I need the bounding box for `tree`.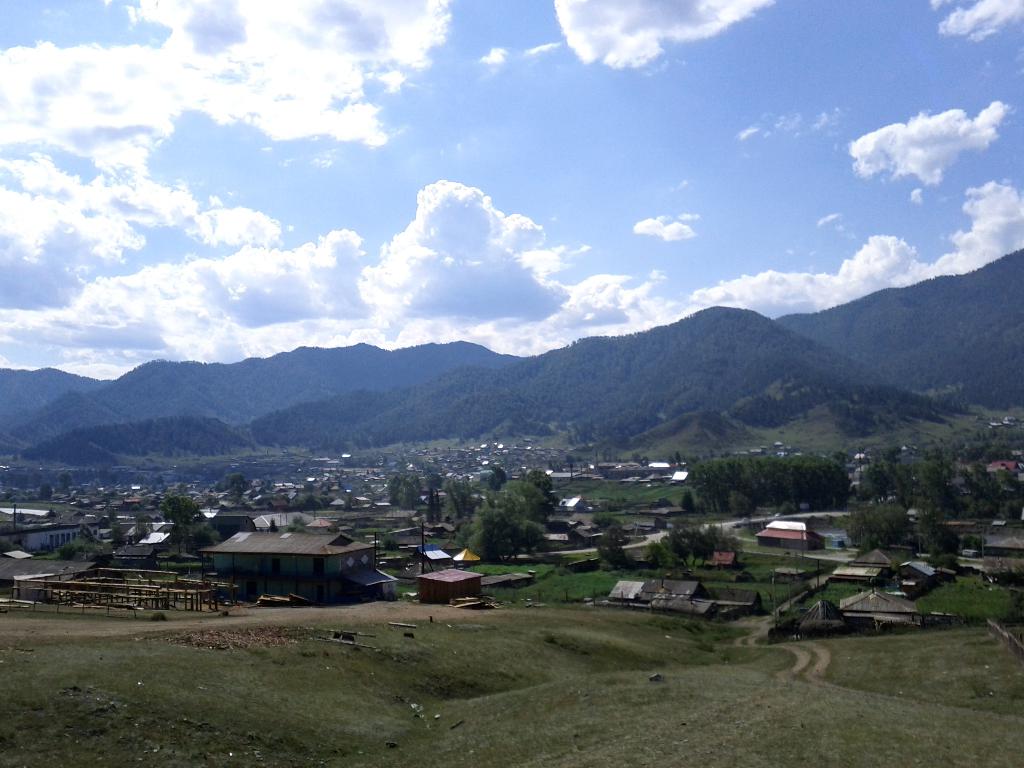
Here it is: {"left": 453, "top": 485, "right": 534, "bottom": 567}.
